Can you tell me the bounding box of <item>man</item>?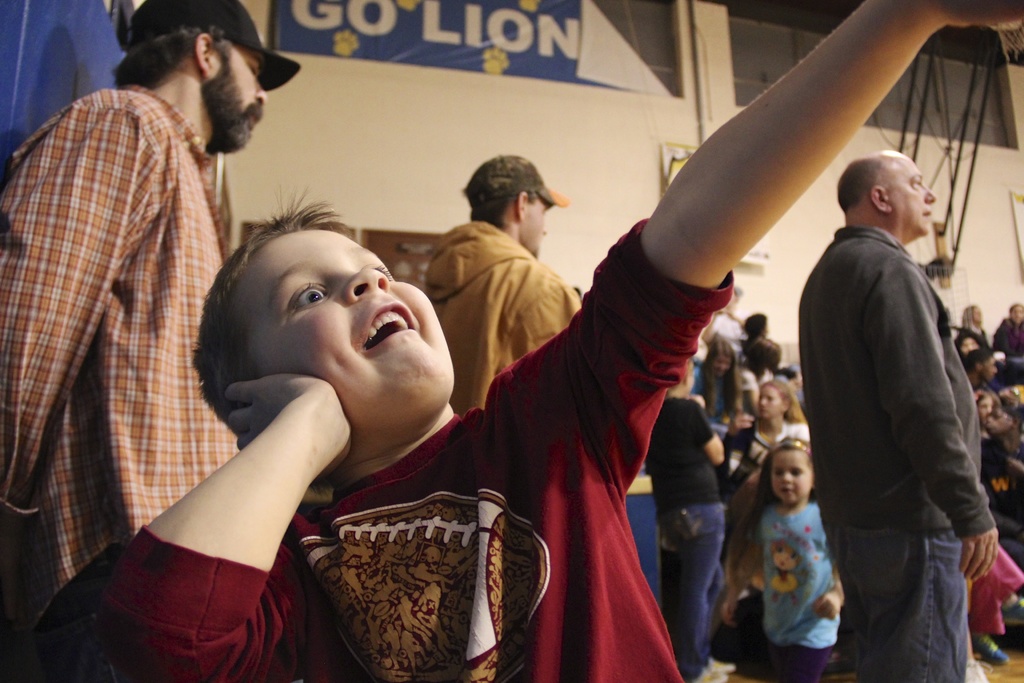
[420, 150, 588, 415].
